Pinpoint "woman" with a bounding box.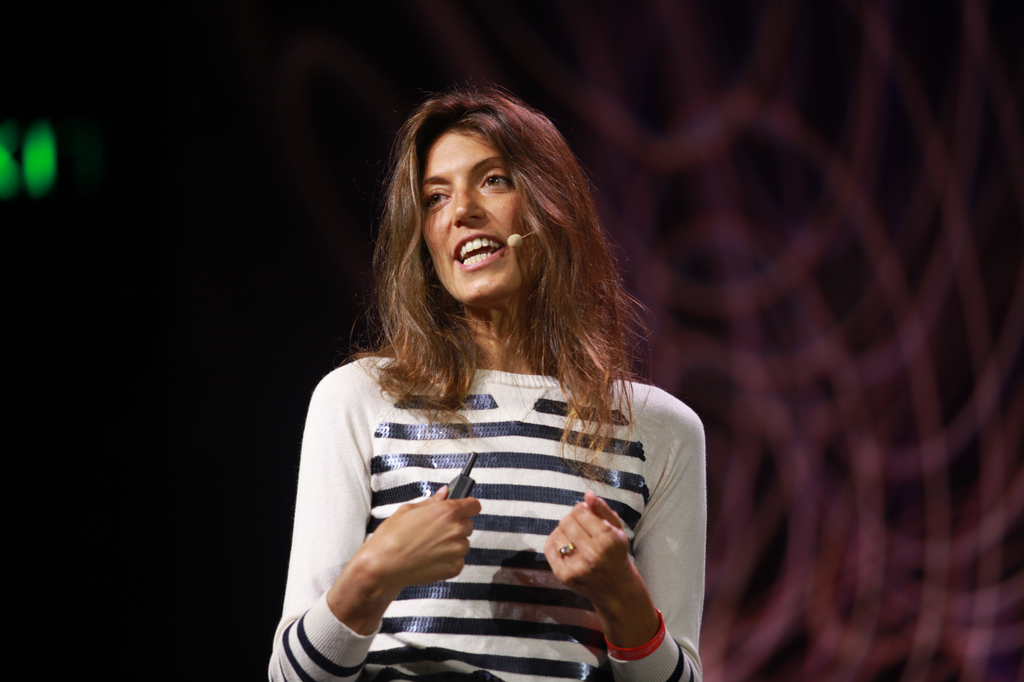
BBox(269, 79, 726, 677).
